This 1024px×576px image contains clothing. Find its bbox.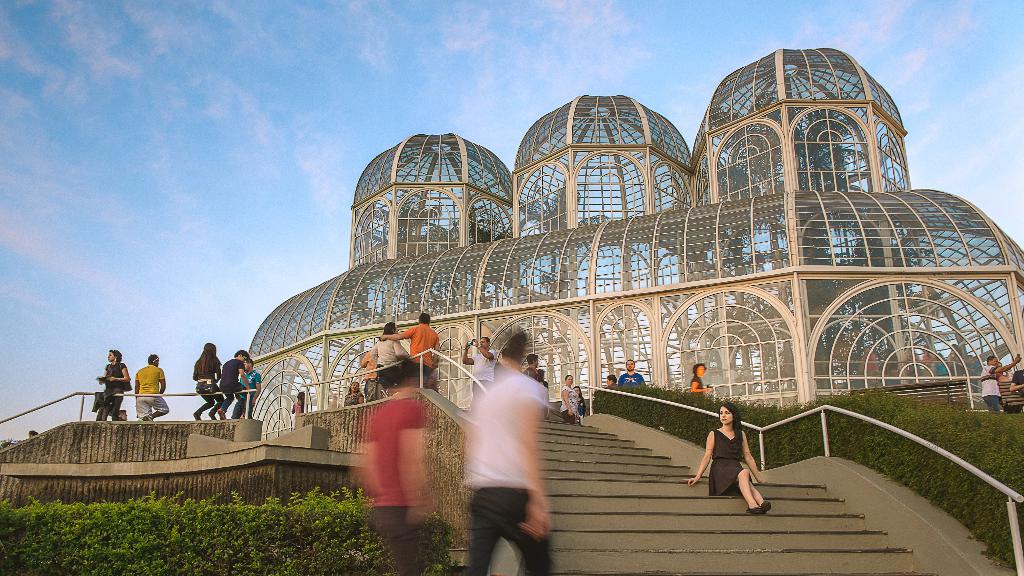
pyautogui.locateOnScreen(403, 323, 440, 388).
